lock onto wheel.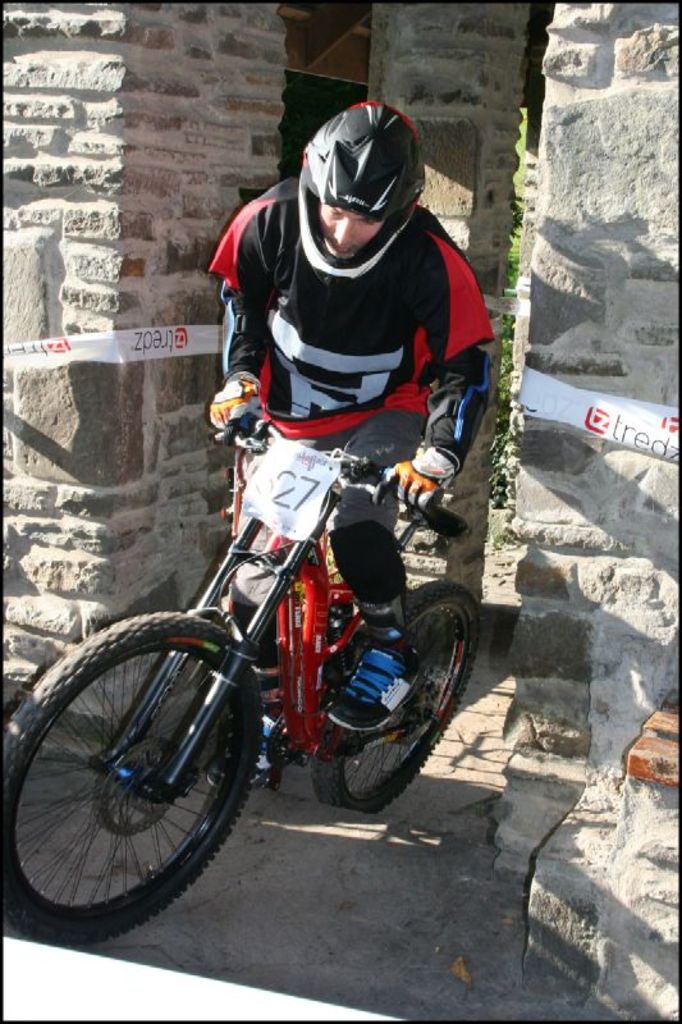
Locked: (left=19, top=593, right=270, bottom=924).
